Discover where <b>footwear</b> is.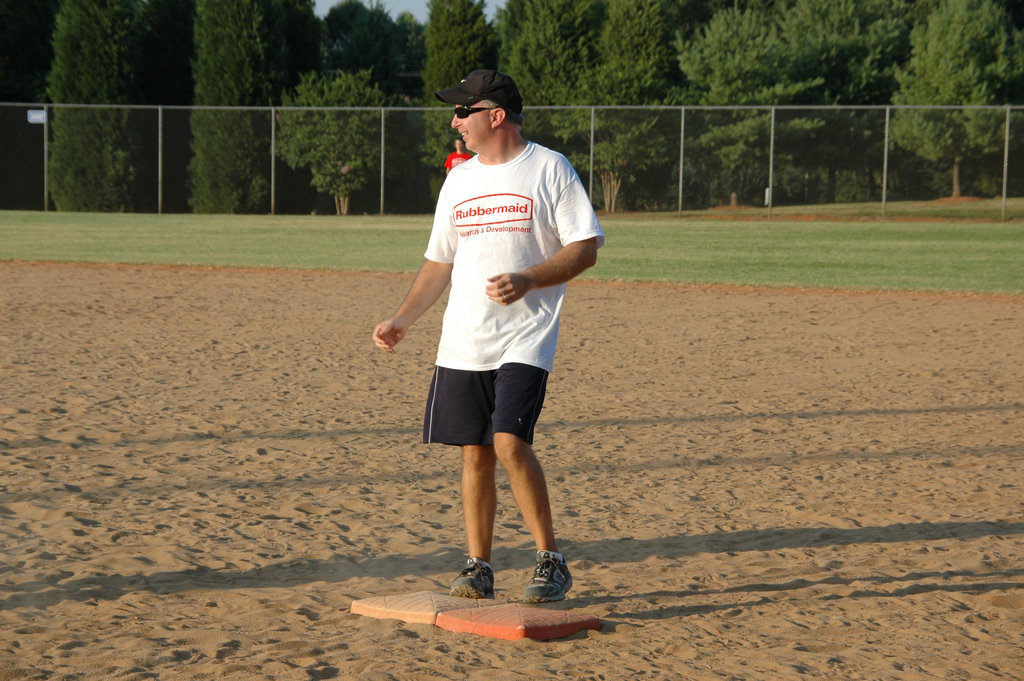
Discovered at select_region(449, 560, 504, 603).
